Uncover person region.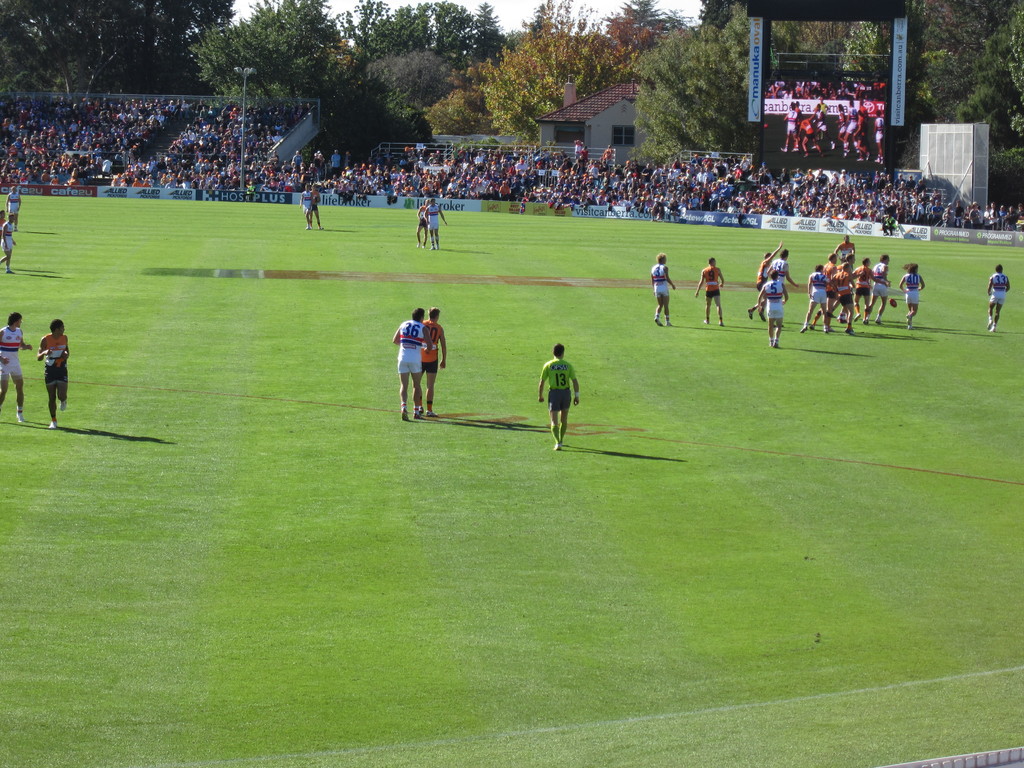
Uncovered: 806,246,838,333.
